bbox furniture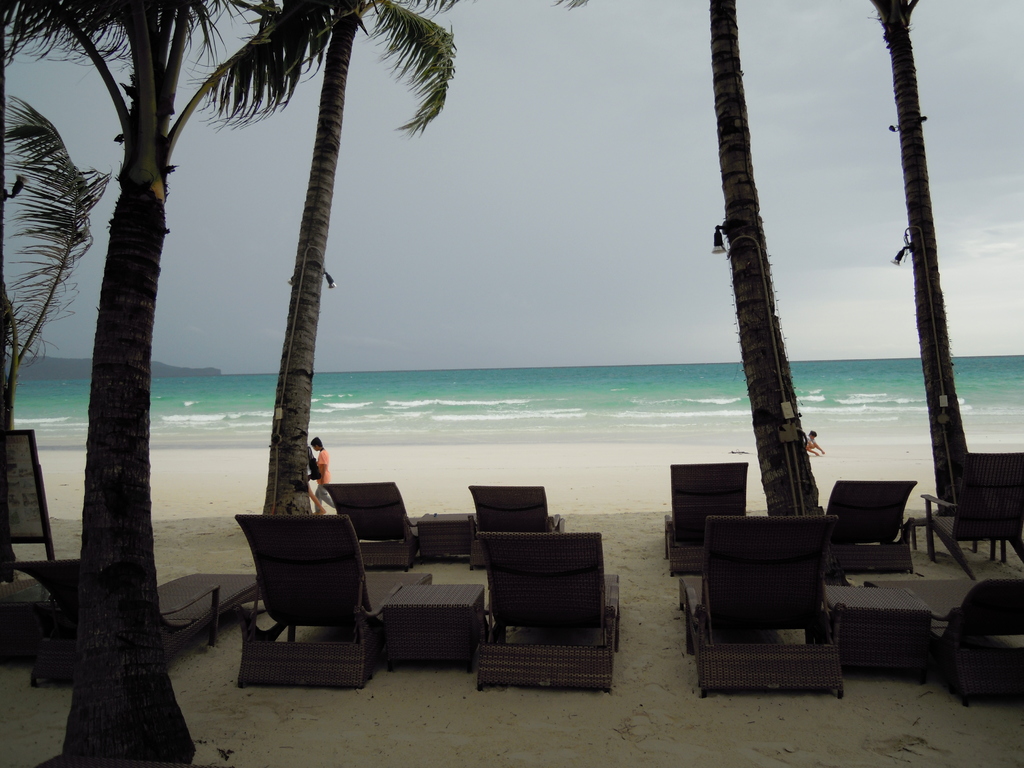
[left=377, top=576, right=484, bottom=675]
